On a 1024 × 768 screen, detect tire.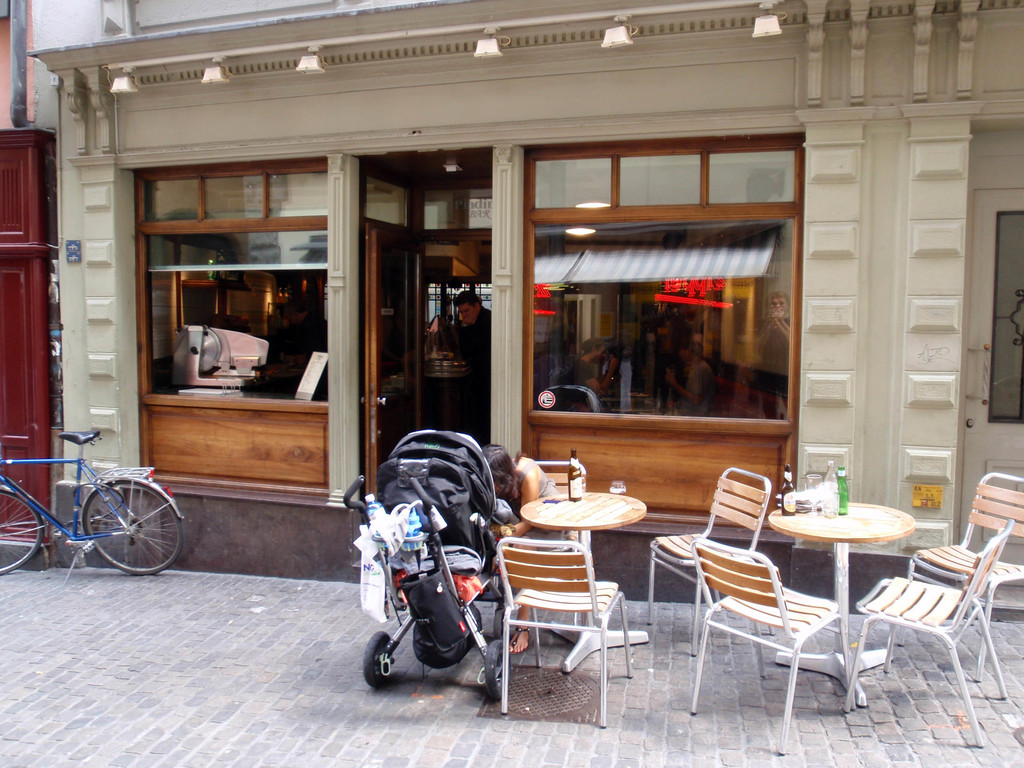
x1=81 y1=476 x2=184 y2=574.
